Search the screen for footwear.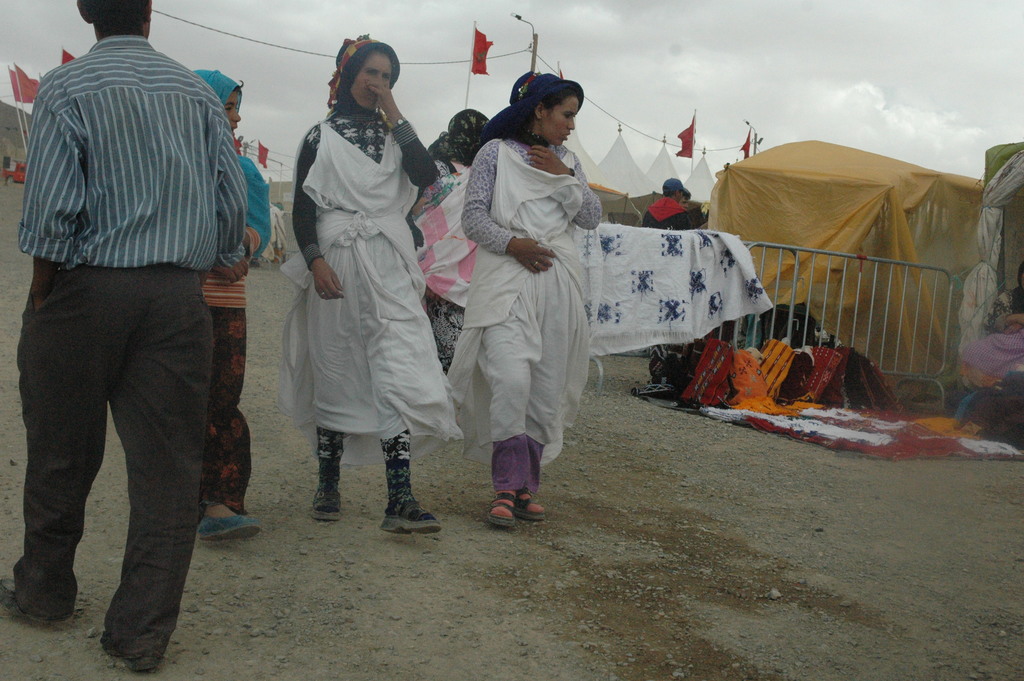
Found at 0,575,58,623.
